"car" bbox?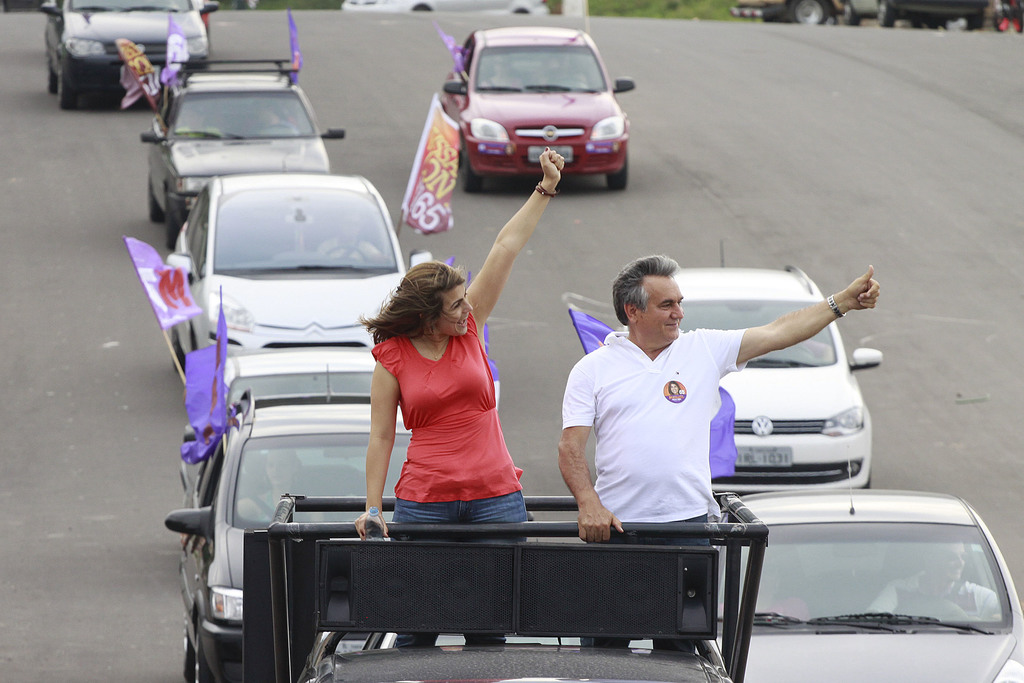
bbox=(678, 261, 883, 494)
